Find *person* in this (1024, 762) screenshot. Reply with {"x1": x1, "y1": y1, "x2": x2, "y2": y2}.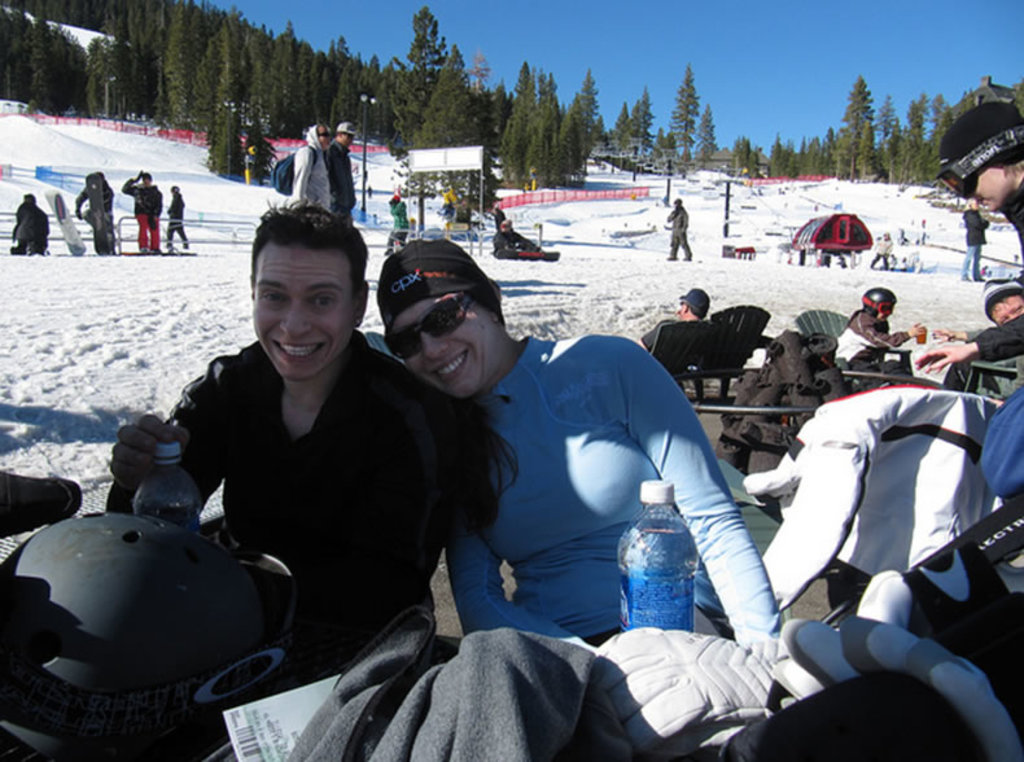
{"x1": 915, "y1": 98, "x2": 1023, "y2": 373}.
